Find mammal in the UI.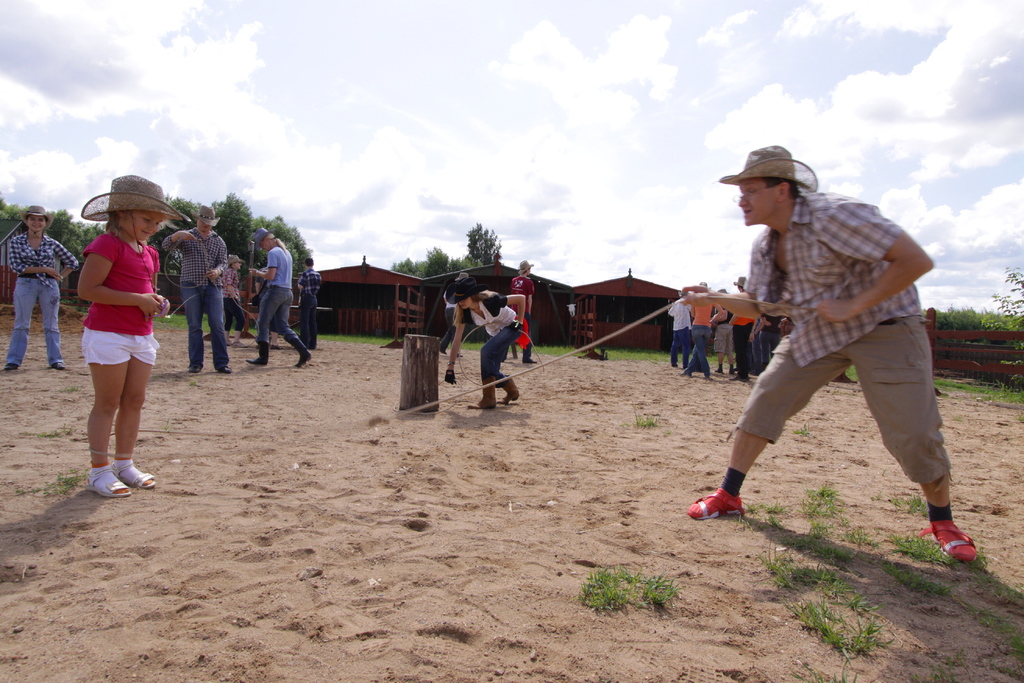
UI element at {"left": 726, "top": 274, "right": 757, "bottom": 379}.
